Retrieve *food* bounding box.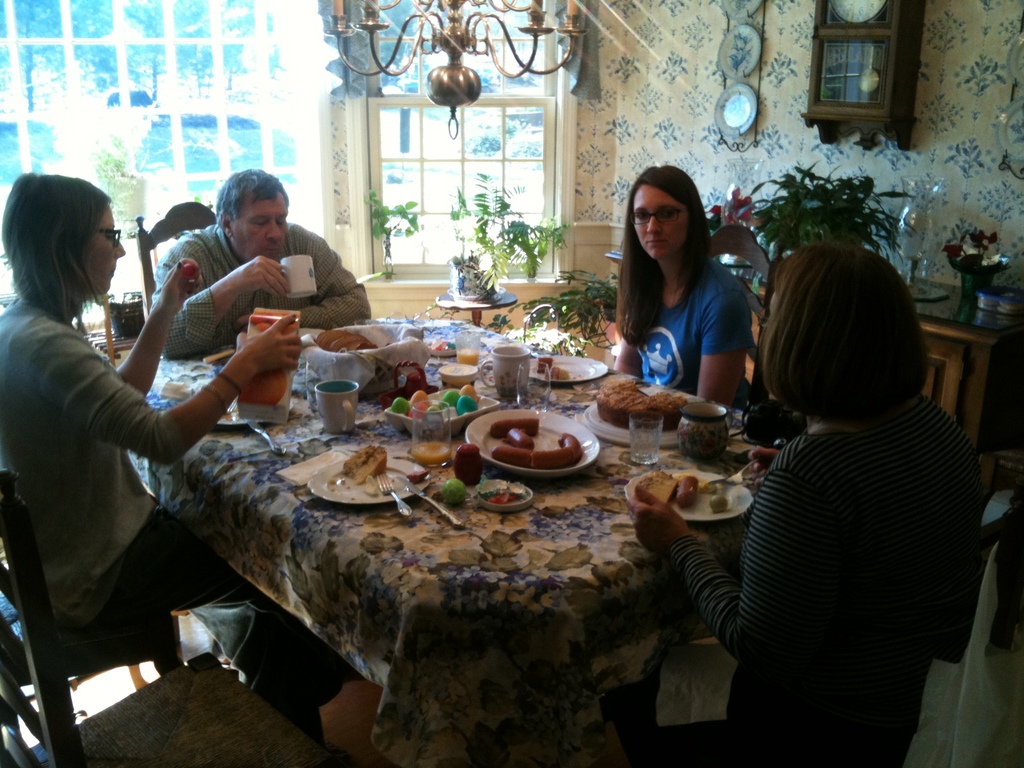
Bounding box: box(493, 415, 584, 469).
